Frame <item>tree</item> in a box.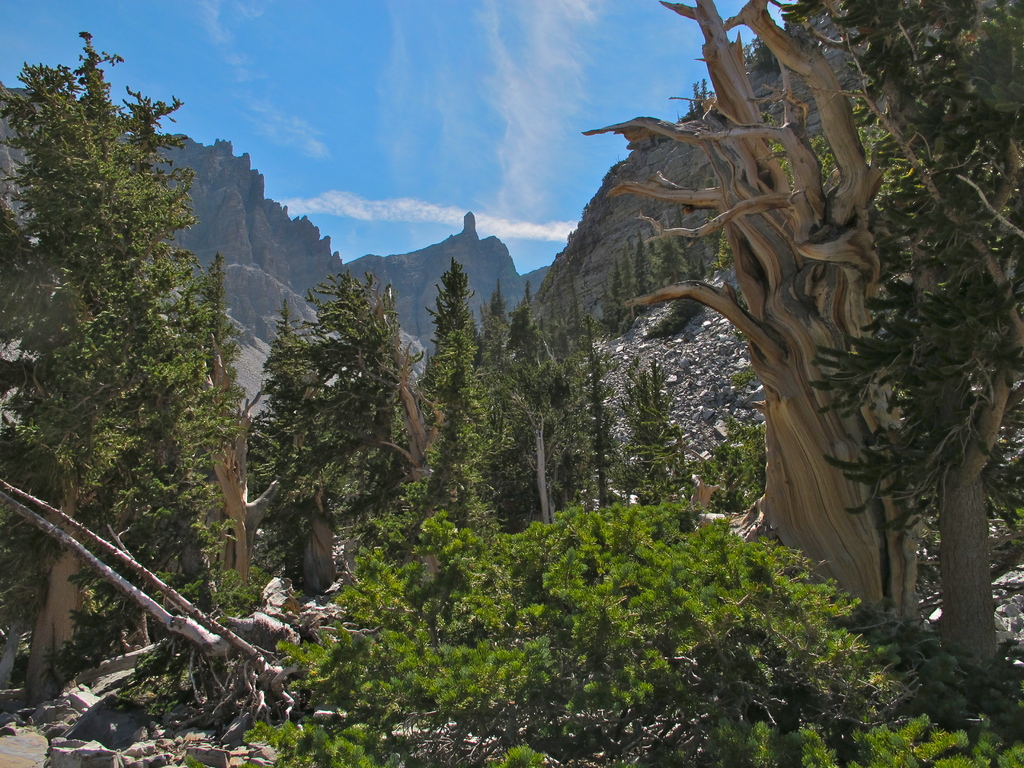
460, 273, 549, 528.
